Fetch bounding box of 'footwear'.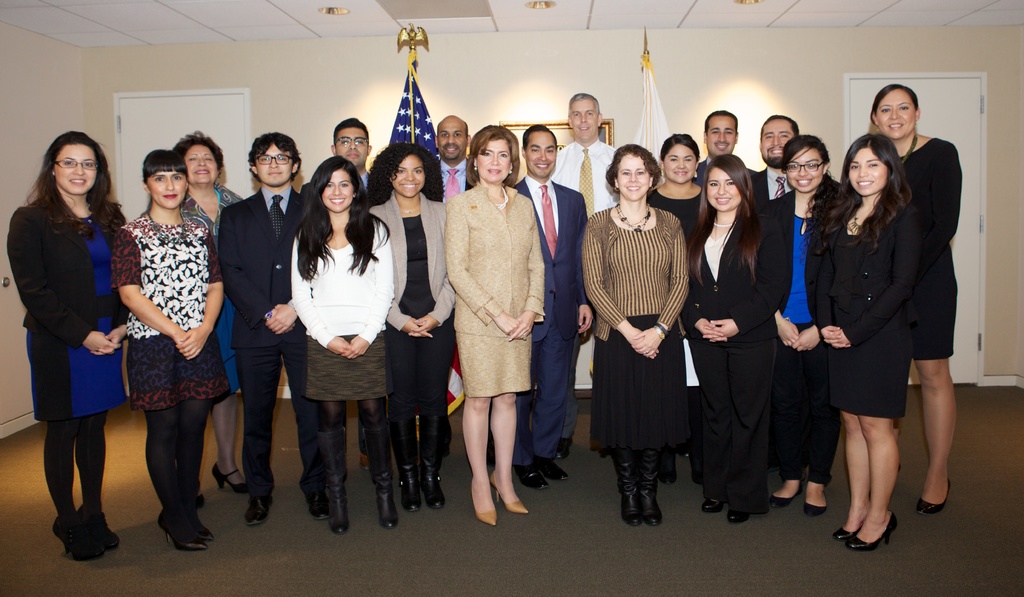
Bbox: pyautogui.locateOnScreen(831, 524, 855, 541).
